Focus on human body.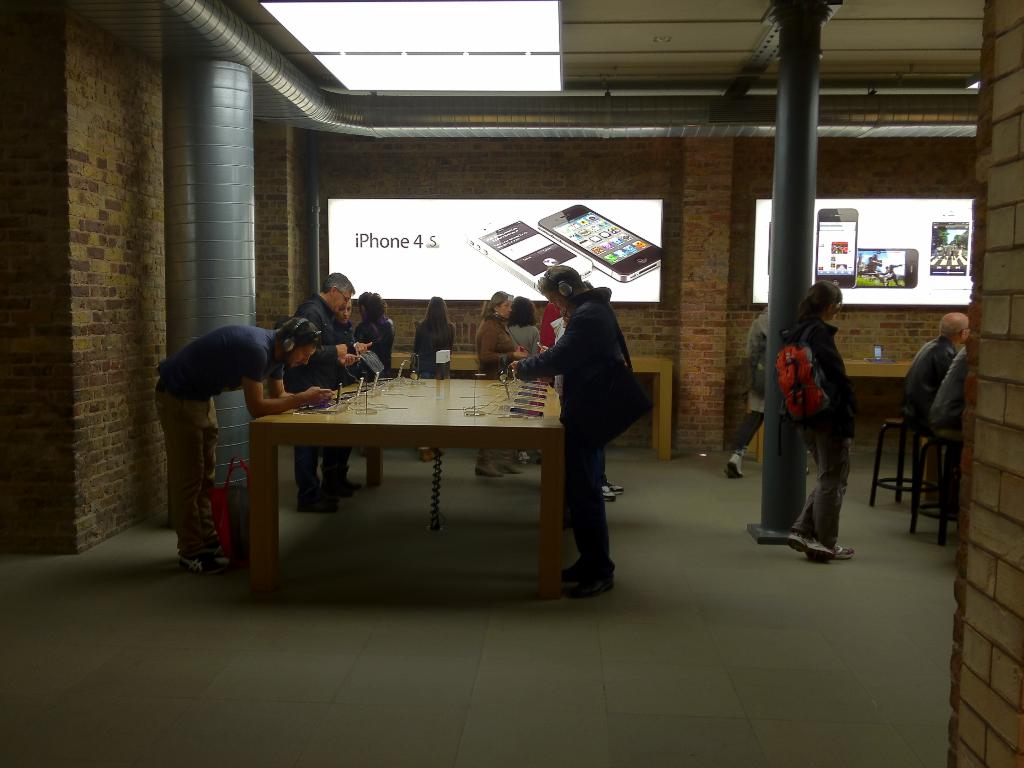
Focused at BBox(748, 267, 859, 570).
